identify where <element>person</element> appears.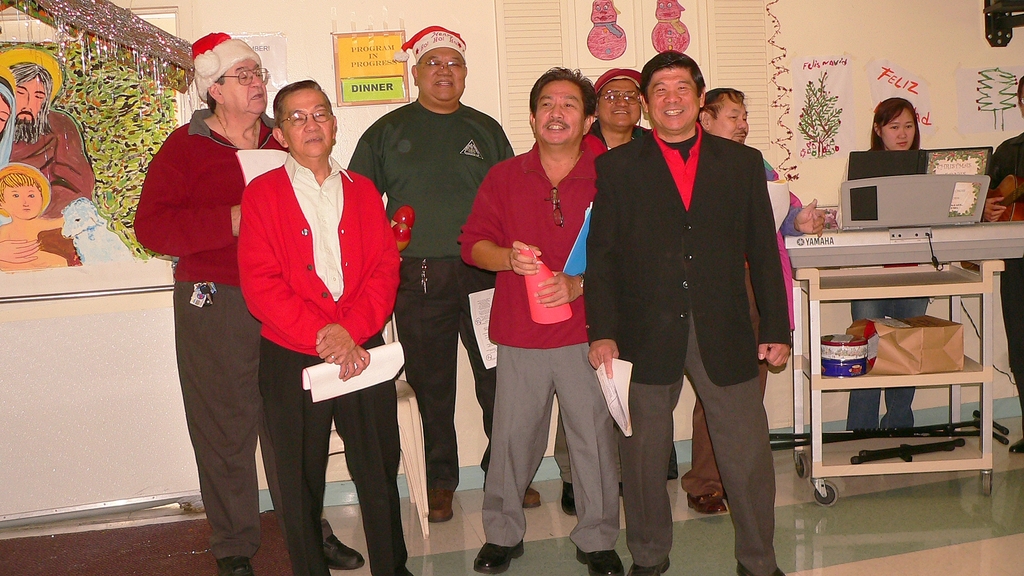
Appears at [x1=0, y1=159, x2=70, y2=273].
